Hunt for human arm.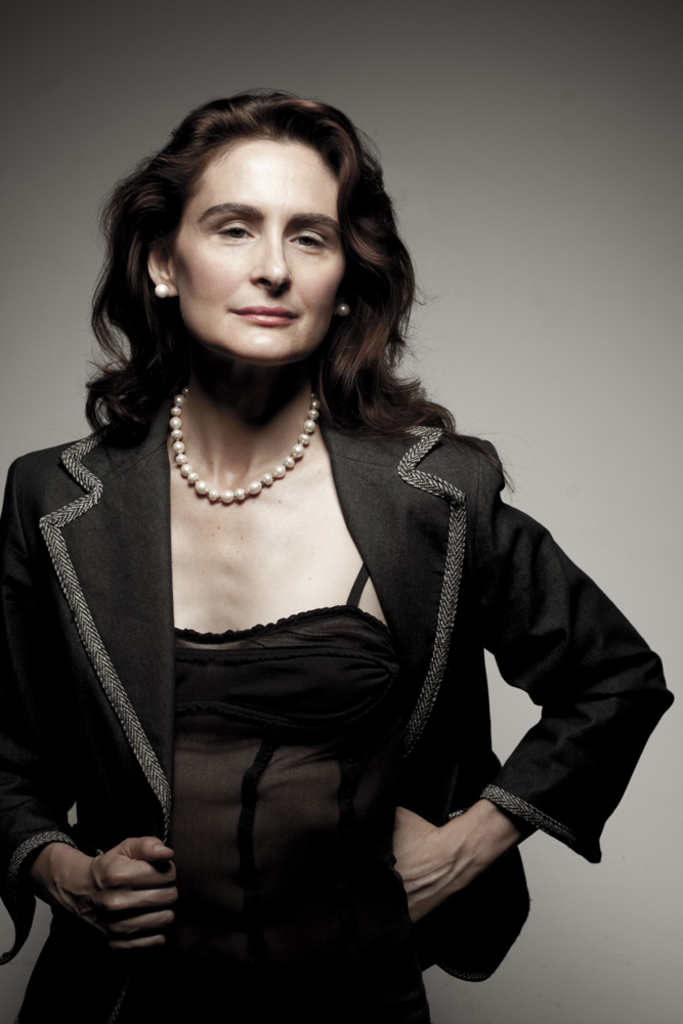
Hunted down at <bbox>377, 479, 615, 948</bbox>.
